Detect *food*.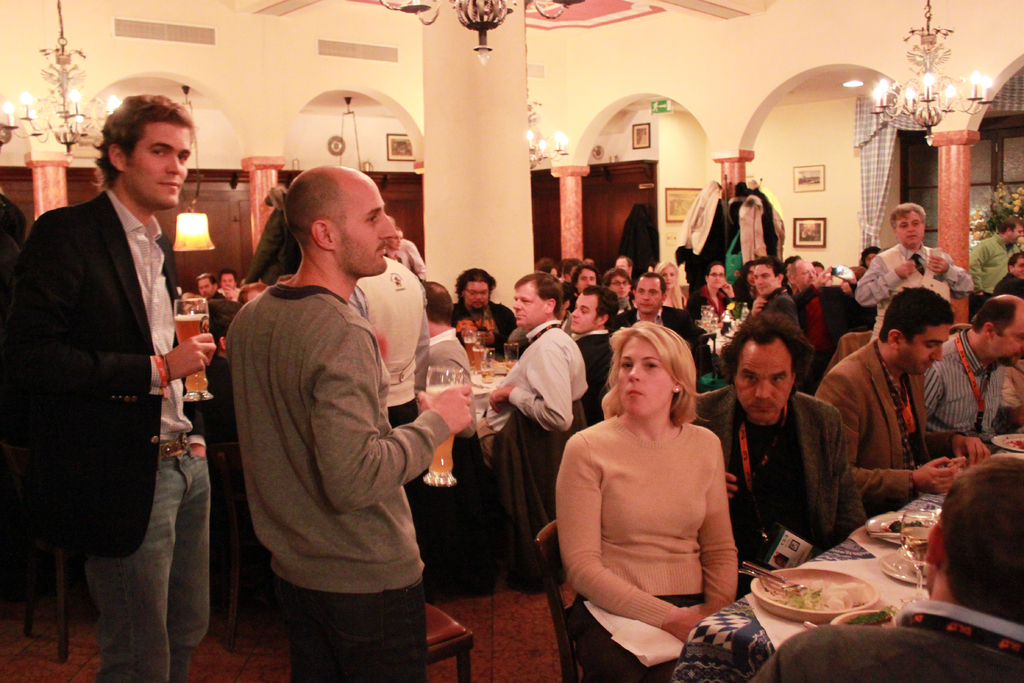
Detected at {"x1": 844, "y1": 604, "x2": 899, "y2": 630}.
